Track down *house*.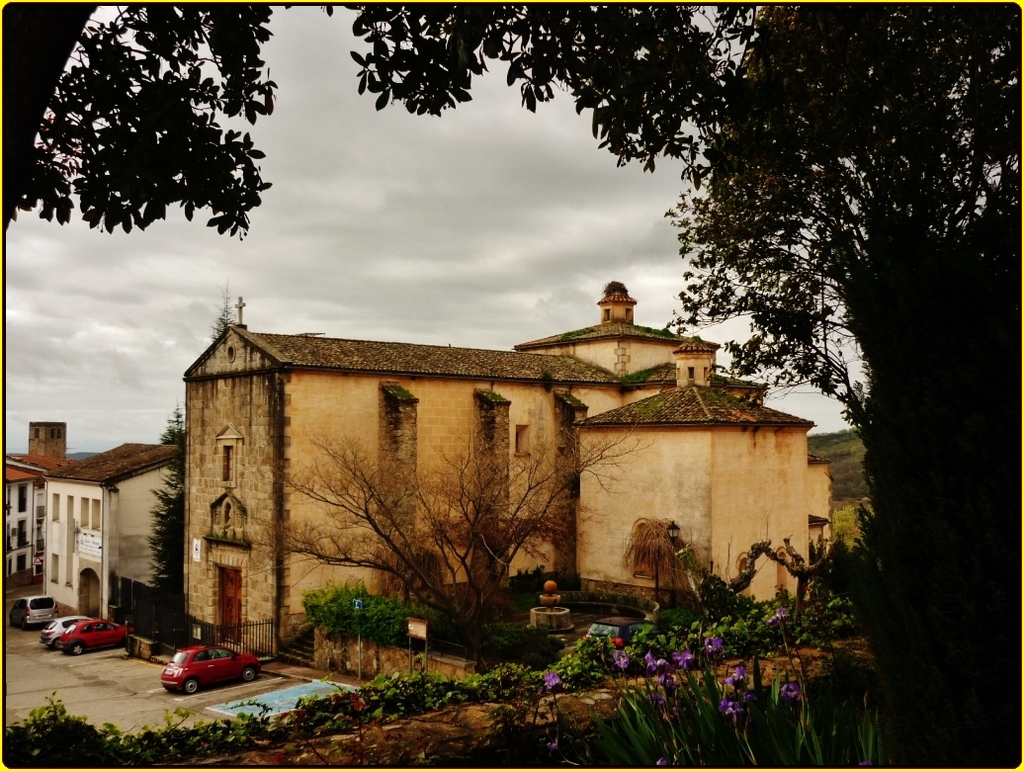
Tracked to Rect(182, 303, 628, 687).
